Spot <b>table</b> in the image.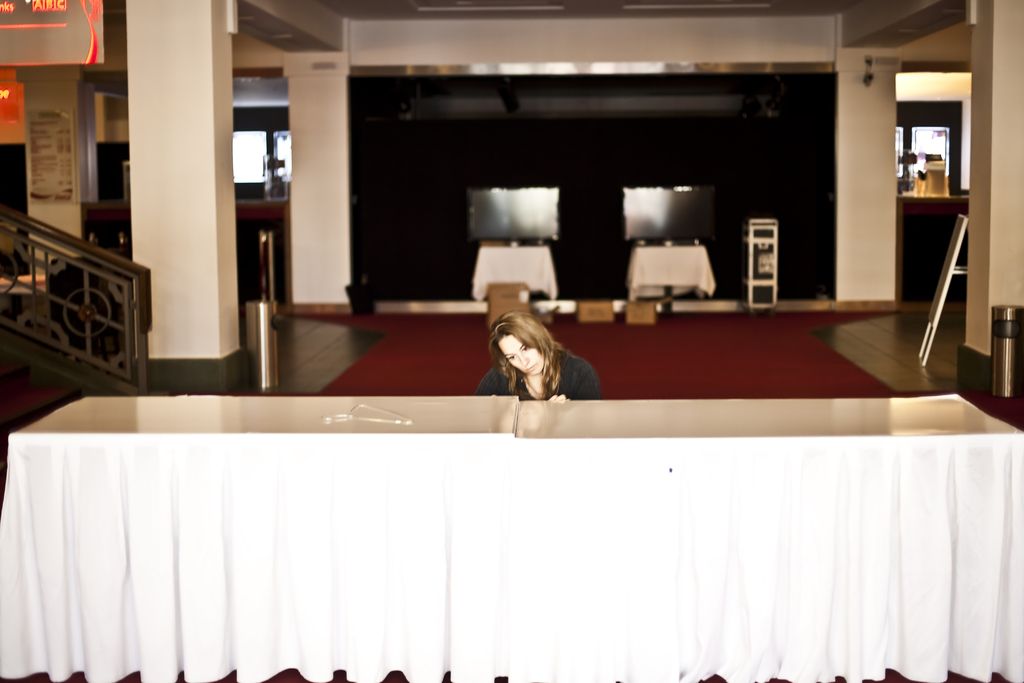
<b>table</b> found at left=85, top=327, right=1014, bottom=682.
